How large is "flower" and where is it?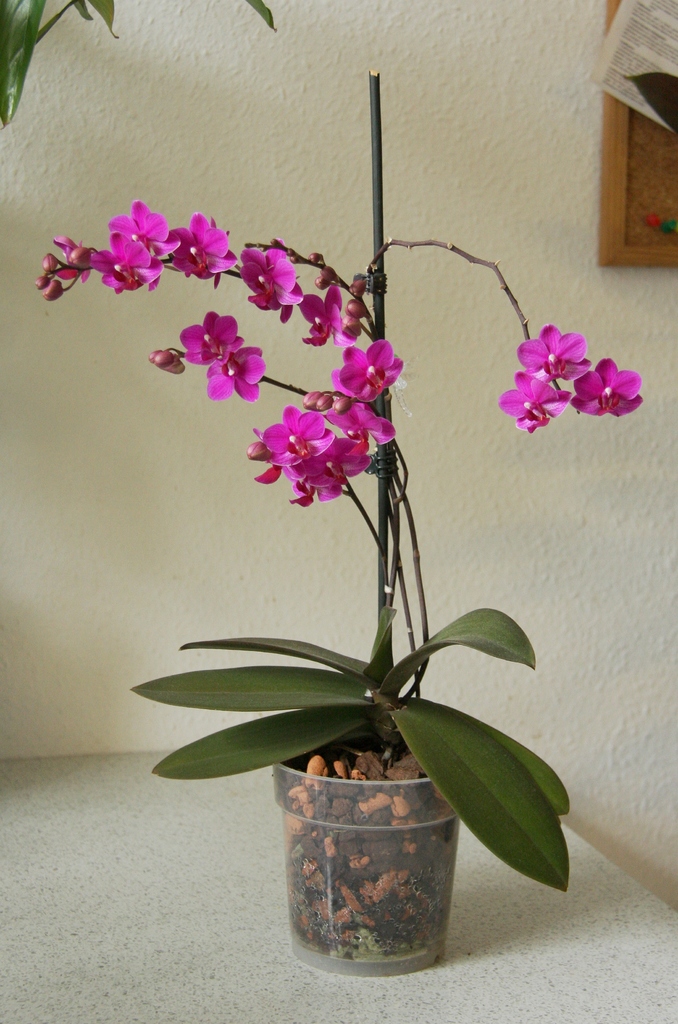
Bounding box: rect(521, 324, 593, 378).
